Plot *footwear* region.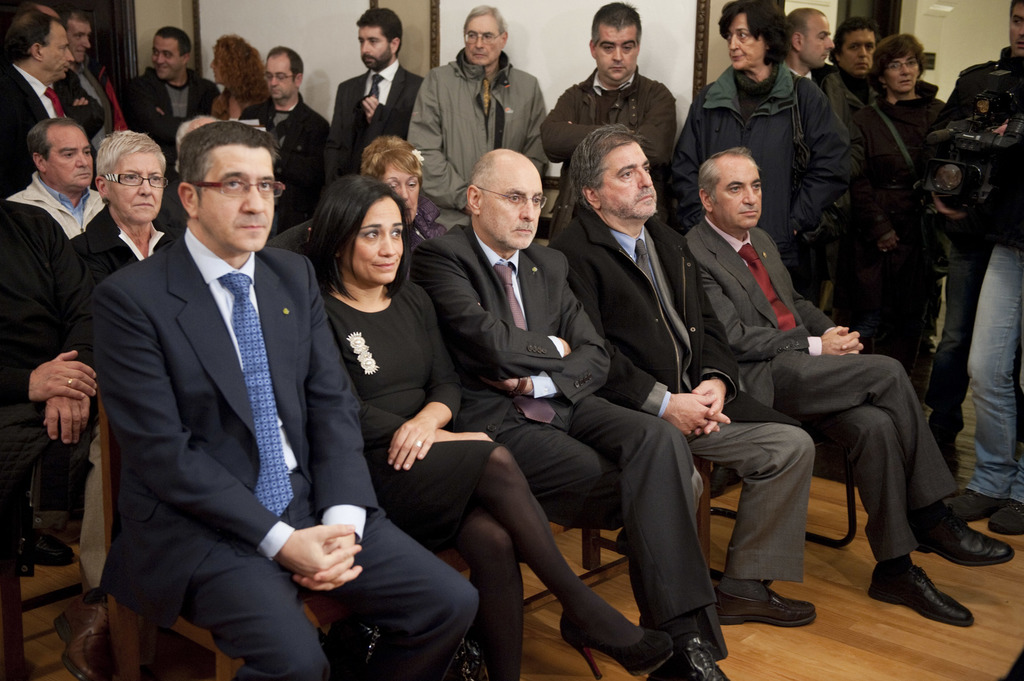
Plotted at bbox=(879, 563, 977, 634).
